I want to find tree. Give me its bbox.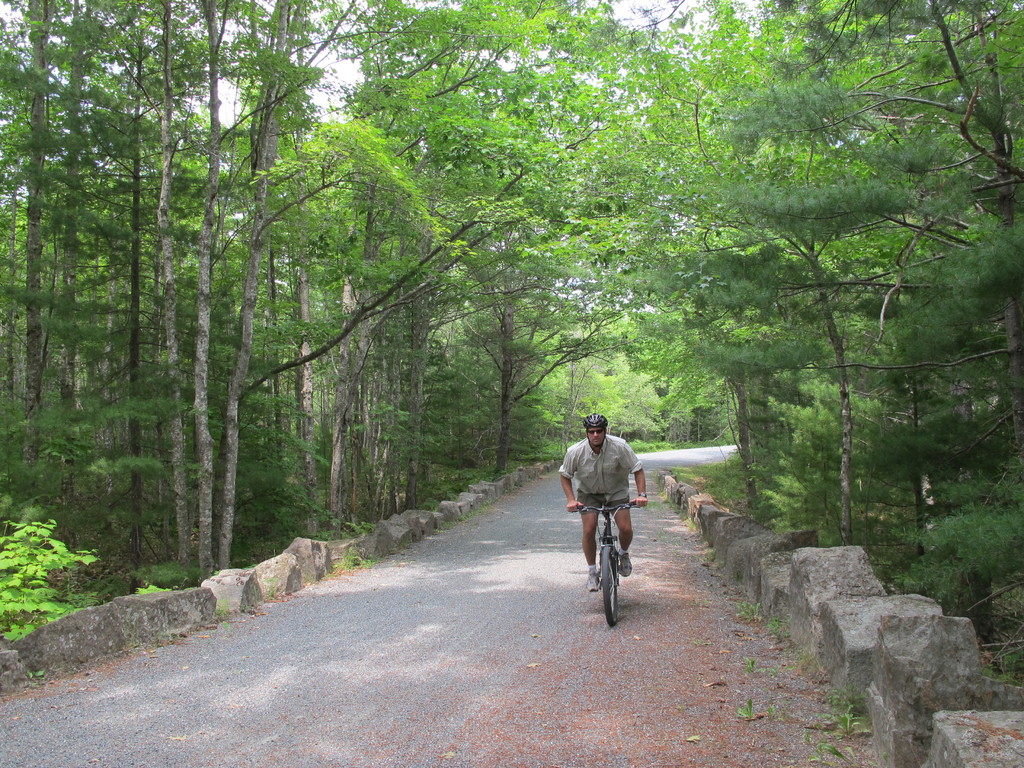
l=353, t=0, r=586, b=516.
